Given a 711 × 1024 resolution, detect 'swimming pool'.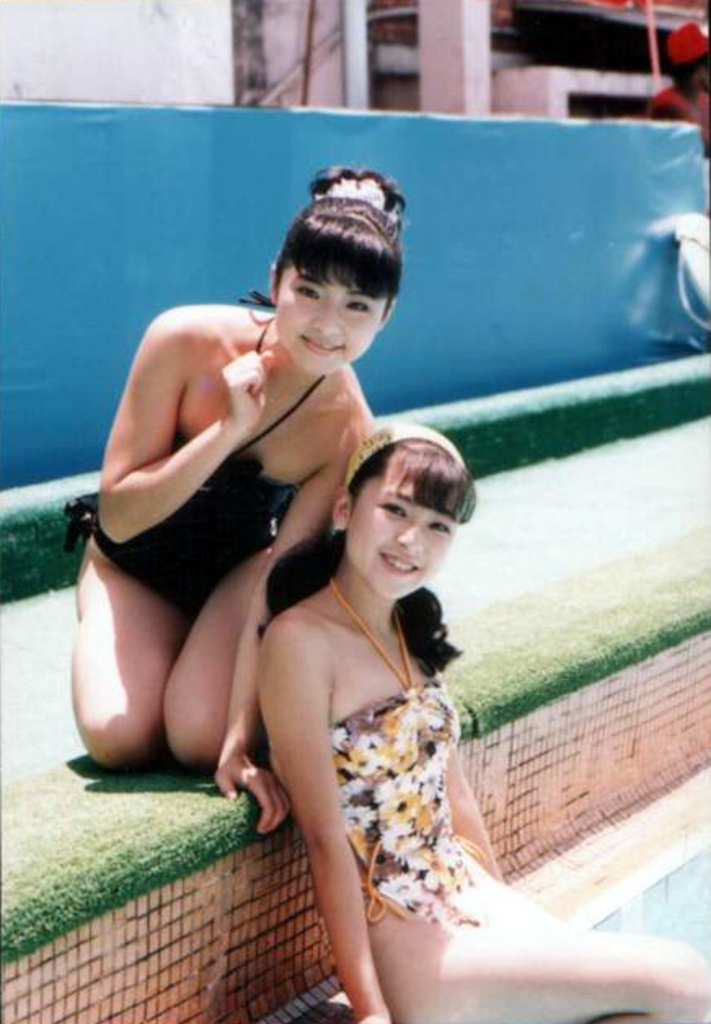
crop(0, 631, 709, 1022).
